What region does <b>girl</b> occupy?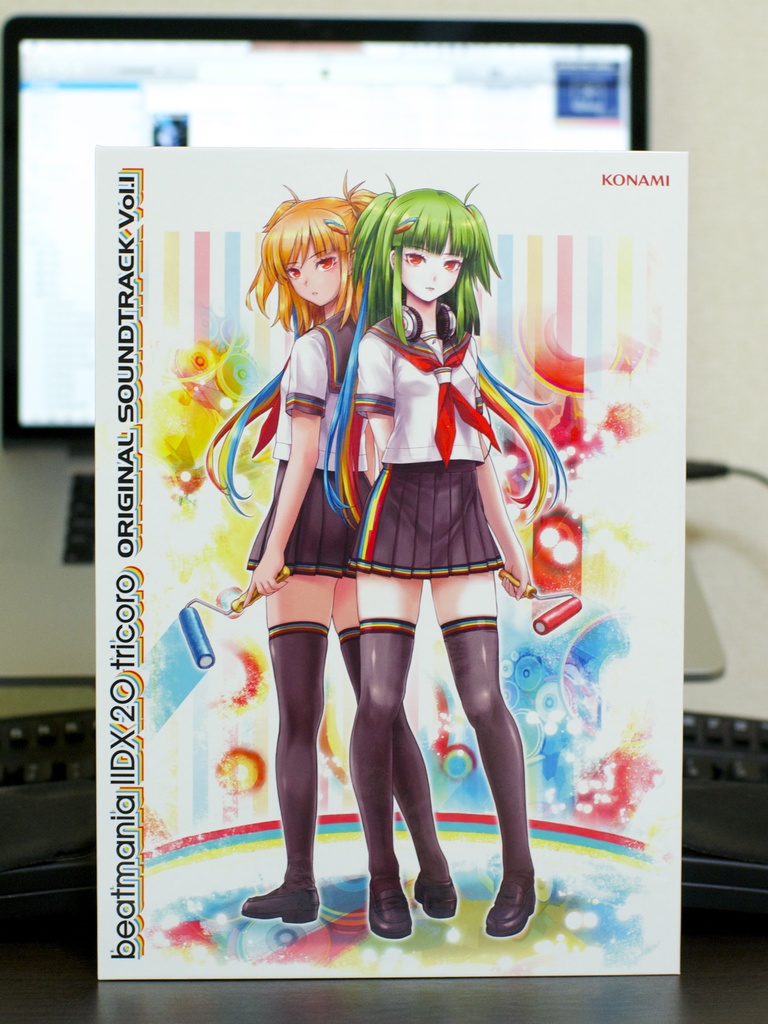
[238, 202, 376, 927].
